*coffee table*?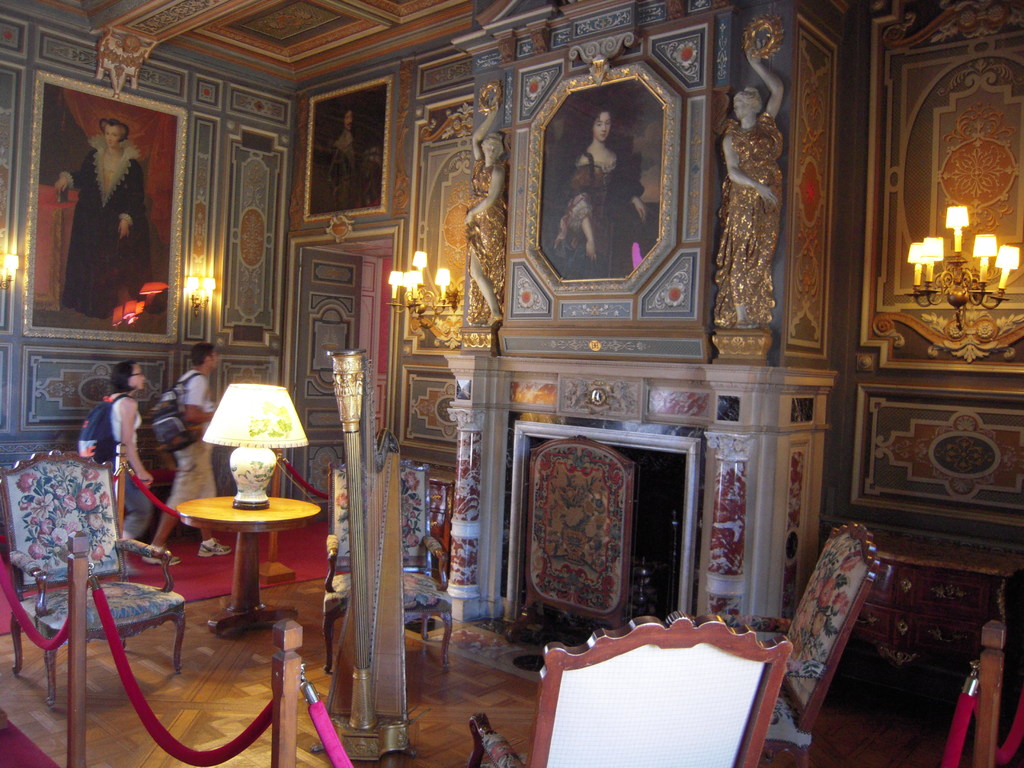
(left=157, top=474, right=314, bottom=641)
